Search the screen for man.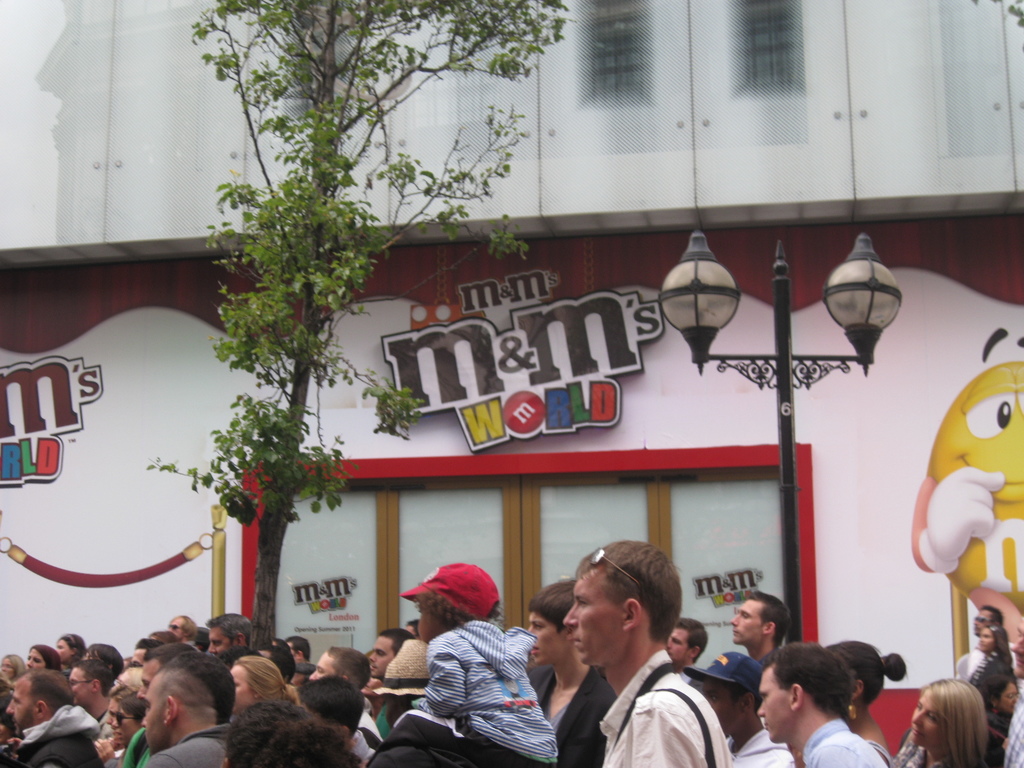
Found at rect(204, 614, 254, 657).
